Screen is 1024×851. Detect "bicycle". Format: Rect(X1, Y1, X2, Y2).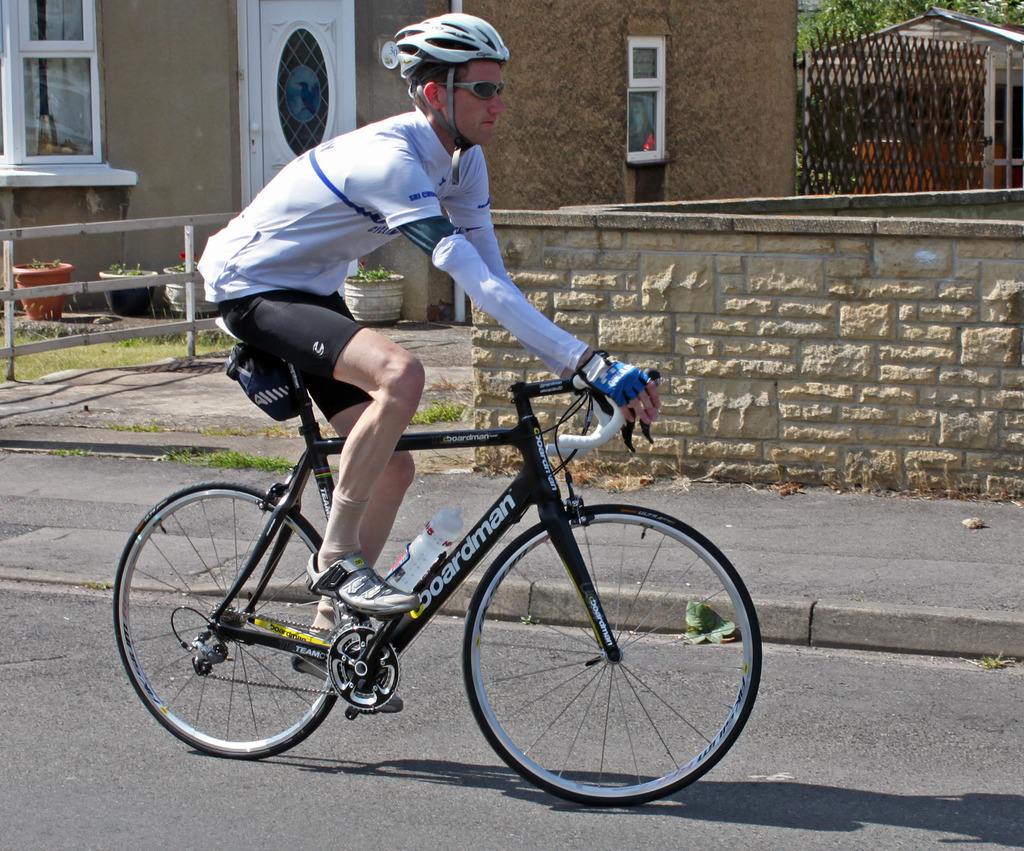
Rect(110, 339, 763, 806).
